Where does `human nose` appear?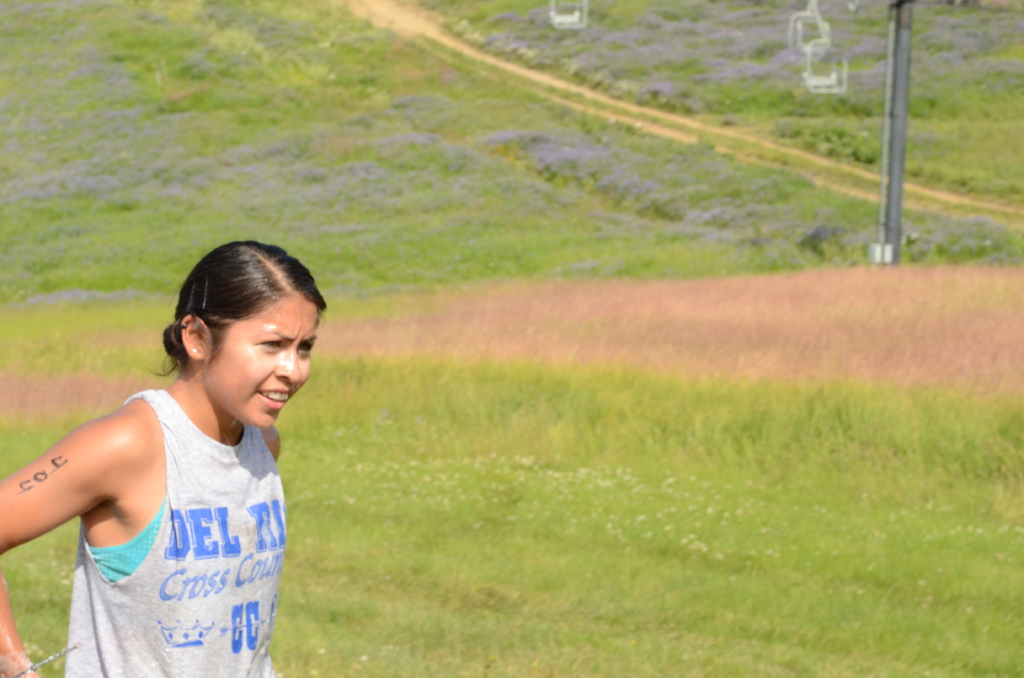
Appears at pyautogui.locateOnScreen(275, 342, 301, 384).
